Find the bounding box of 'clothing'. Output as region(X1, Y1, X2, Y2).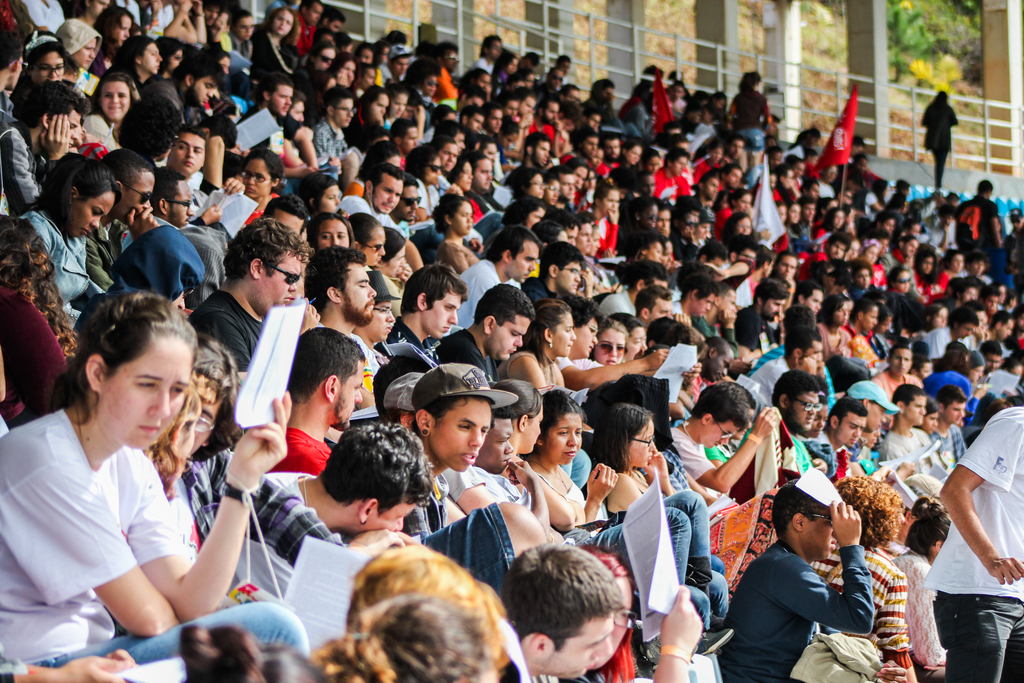
region(729, 535, 880, 682).
